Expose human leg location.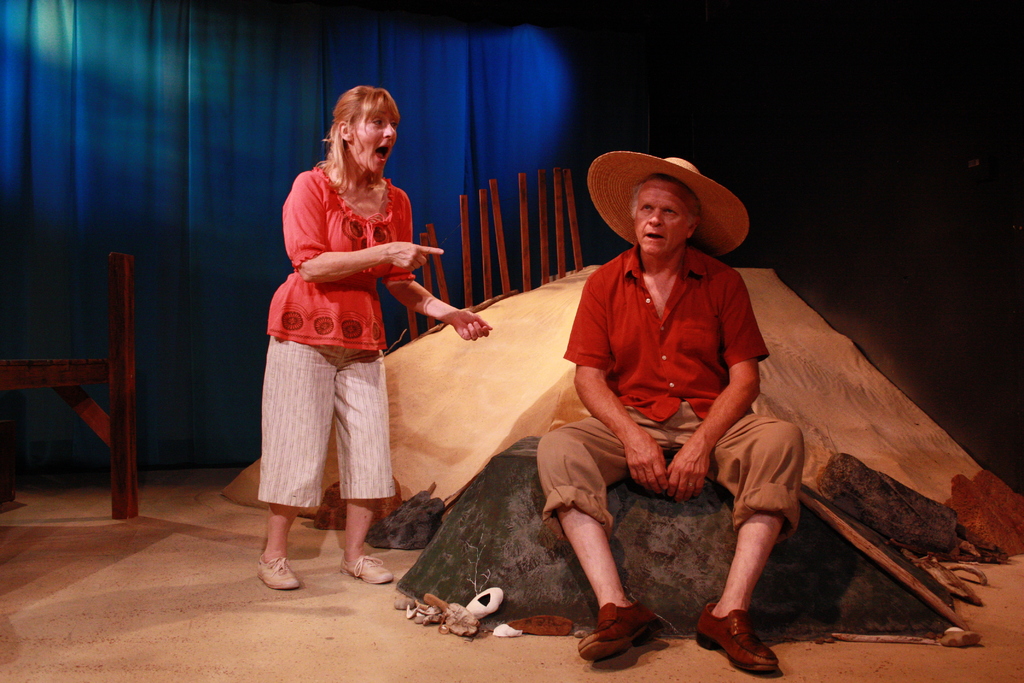
Exposed at <bbox>551, 421, 644, 657</bbox>.
